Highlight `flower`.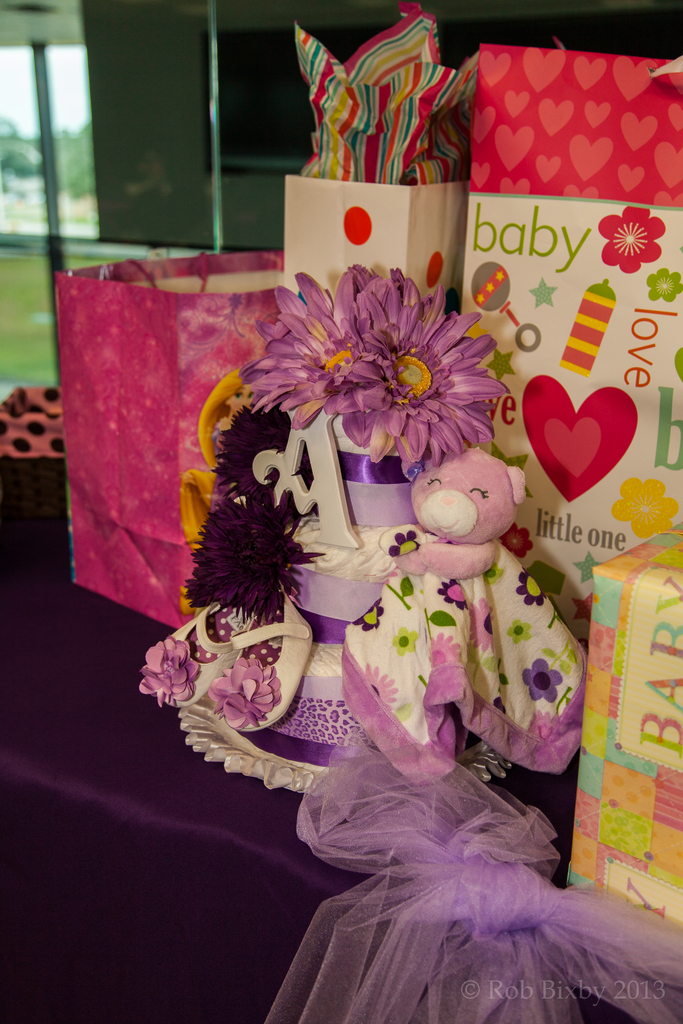
Highlighted region: locate(507, 620, 537, 645).
